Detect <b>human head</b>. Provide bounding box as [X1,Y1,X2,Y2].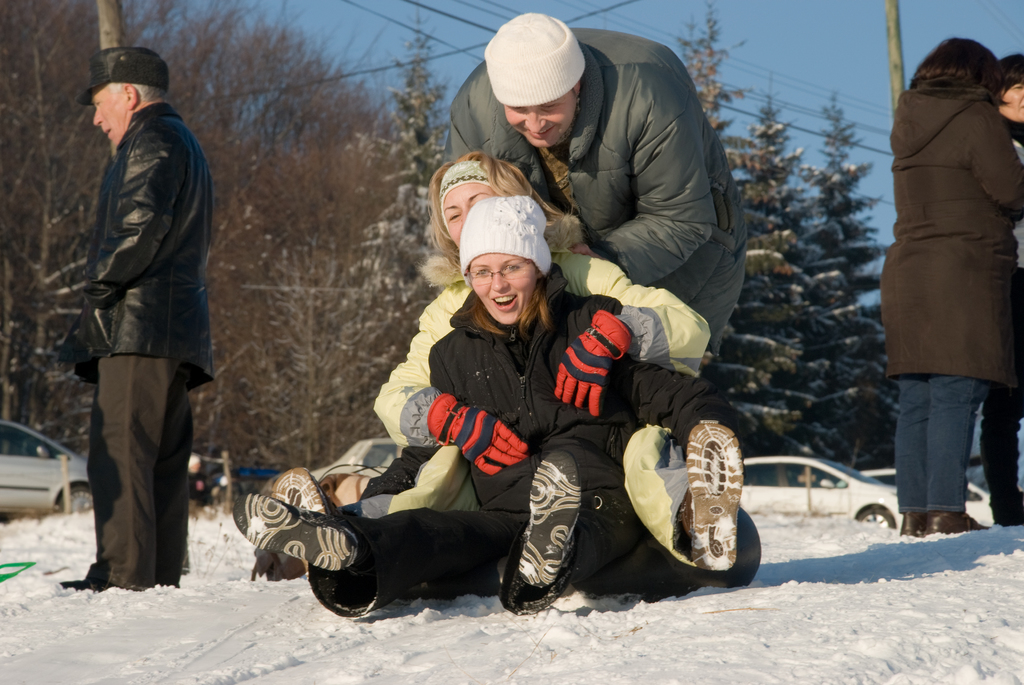
[76,49,170,147].
